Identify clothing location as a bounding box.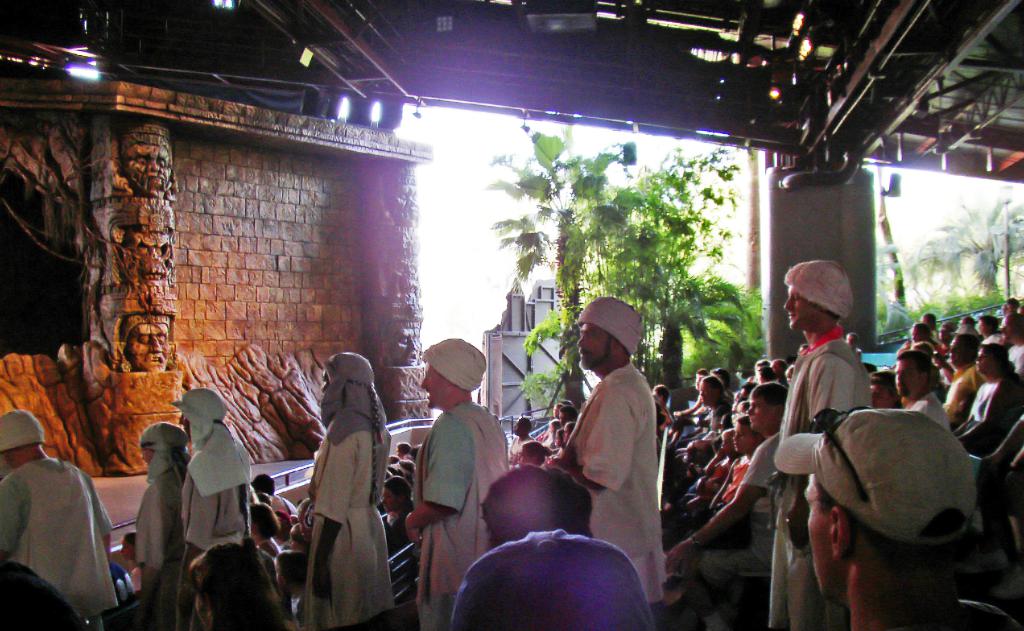
[132,420,191,630].
